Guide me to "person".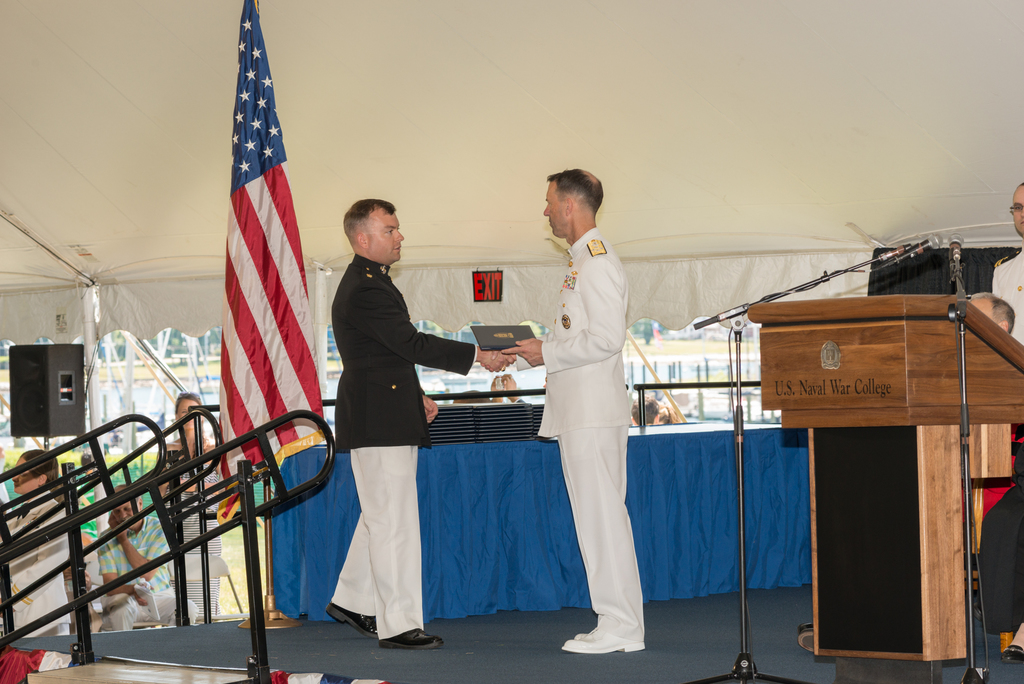
Guidance: <box>74,452,102,539</box>.
